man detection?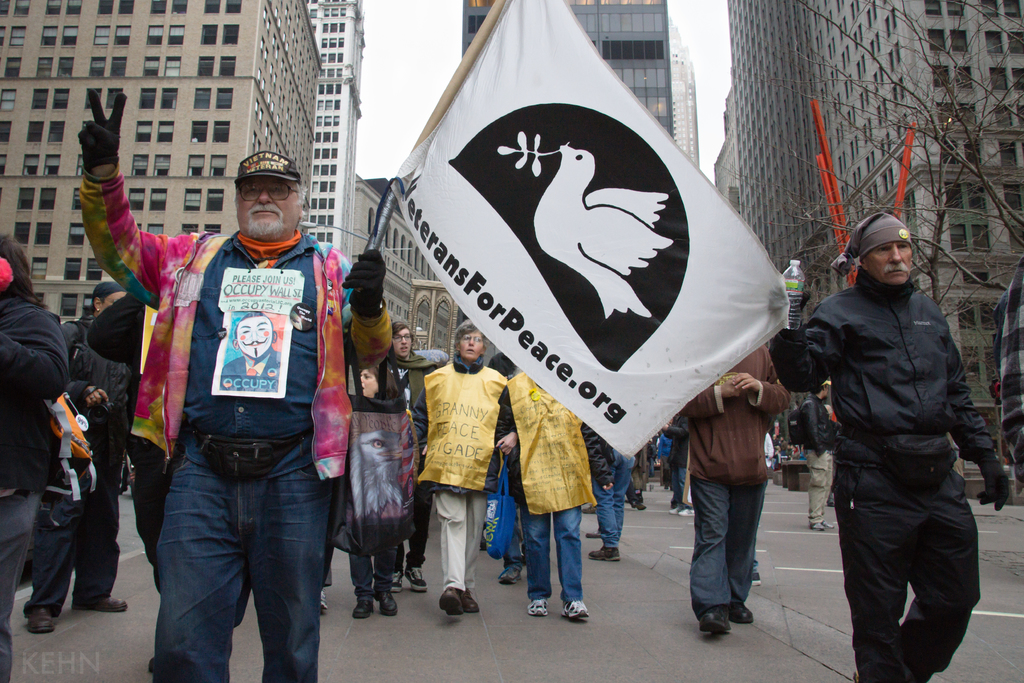
(798,186,999,682)
